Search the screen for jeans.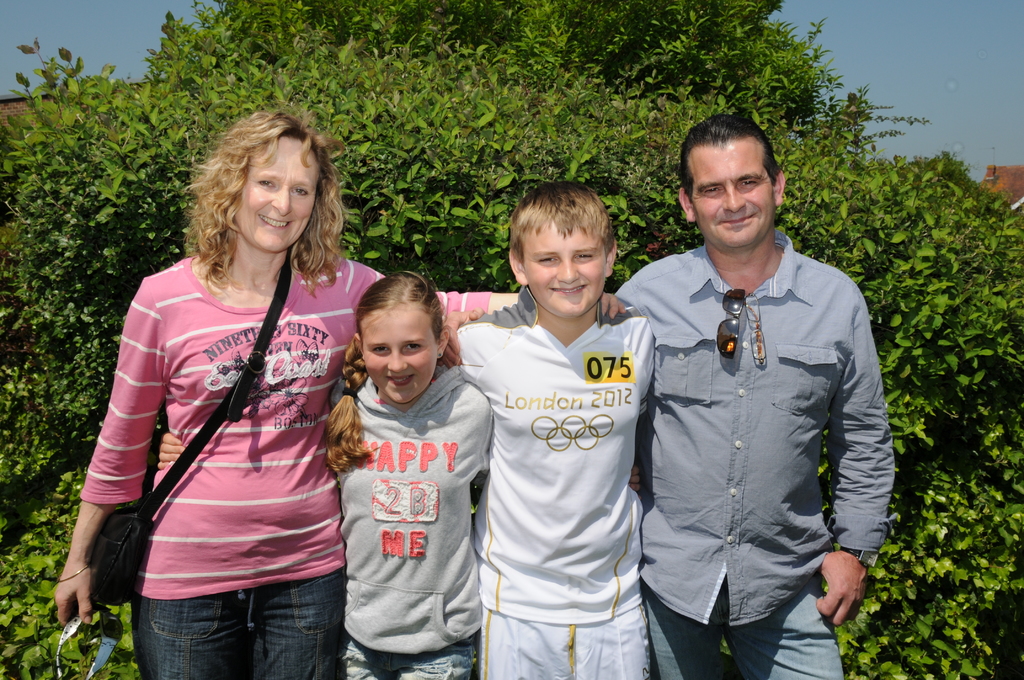
Found at bbox(645, 573, 842, 679).
